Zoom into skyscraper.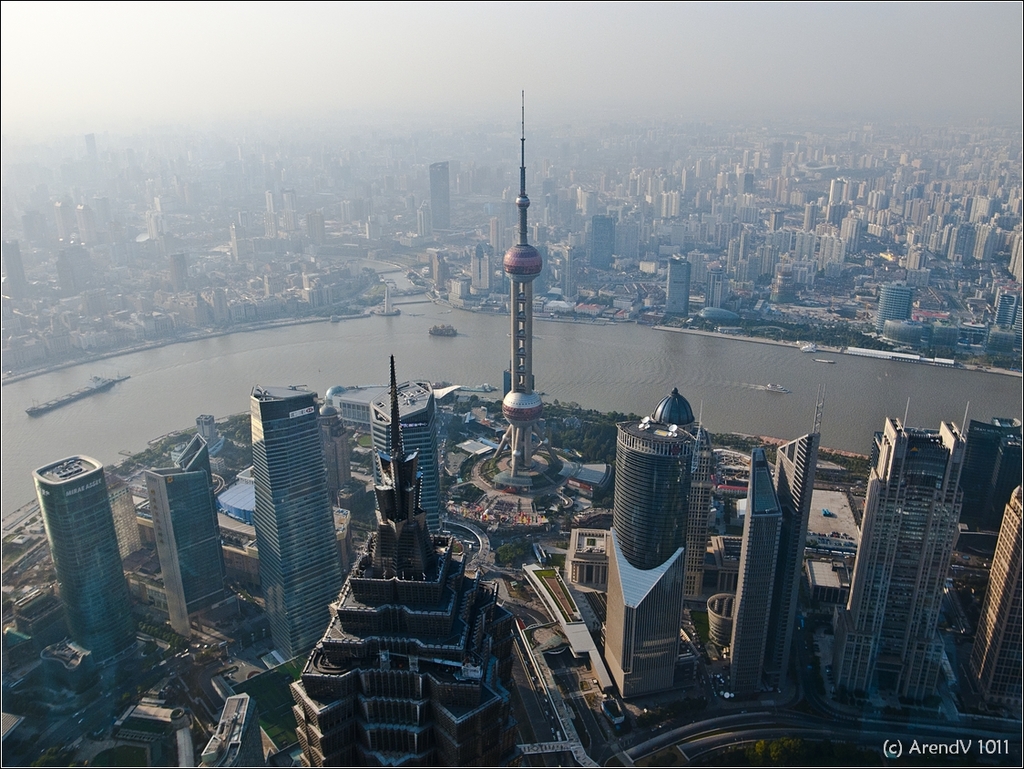
Zoom target: 978 228 994 262.
